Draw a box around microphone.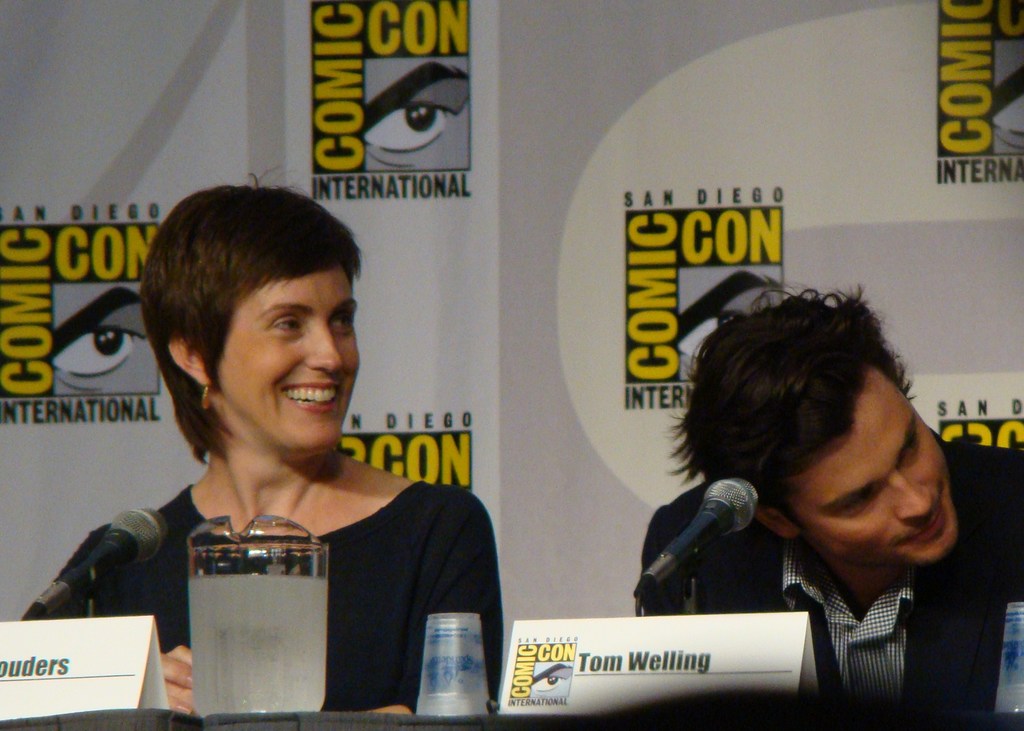
bbox=(25, 507, 166, 620).
